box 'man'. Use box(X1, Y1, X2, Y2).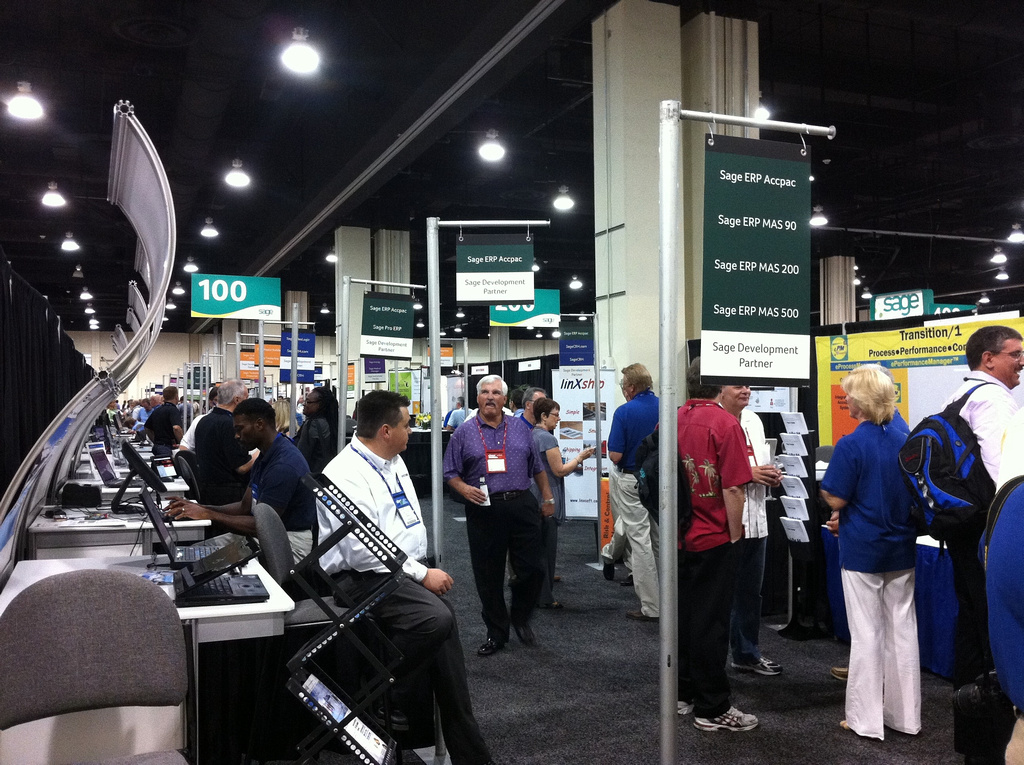
box(667, 350, 761, 742).
